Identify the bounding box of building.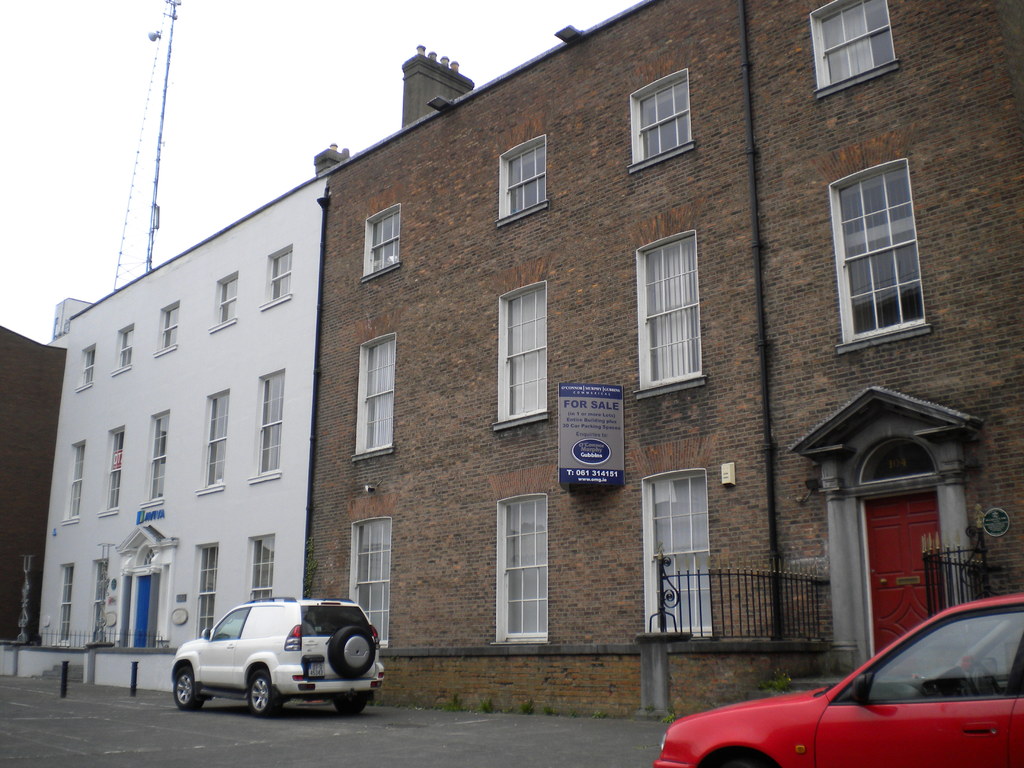
Rect(47, 148, 350, 644).
